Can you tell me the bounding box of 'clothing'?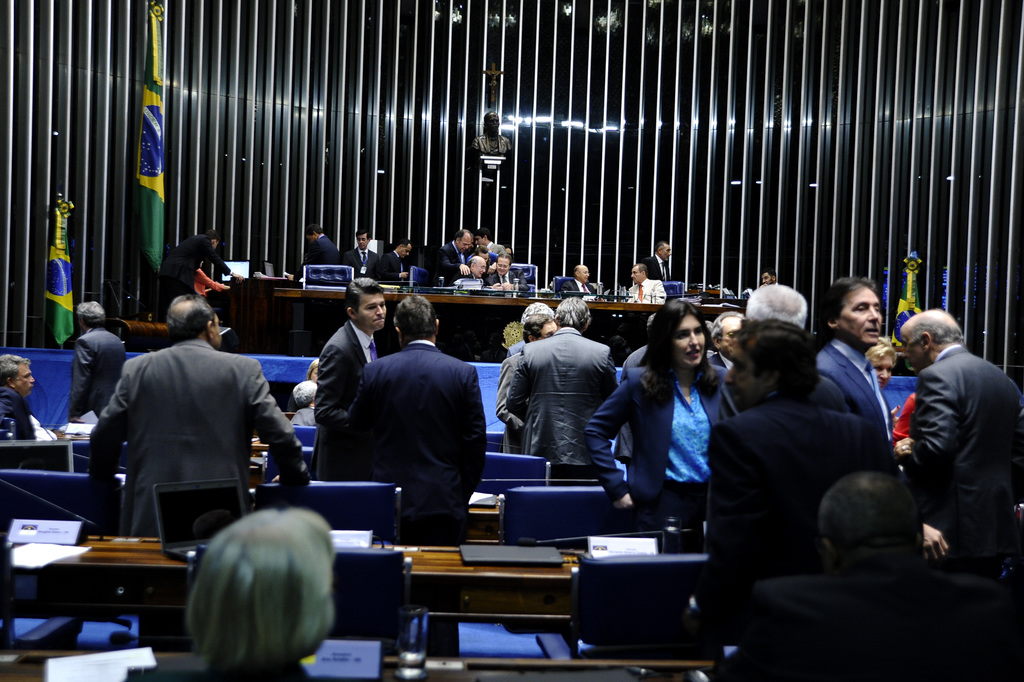
pyautogui.locateOnScreen(503, 323, 619, 478).
